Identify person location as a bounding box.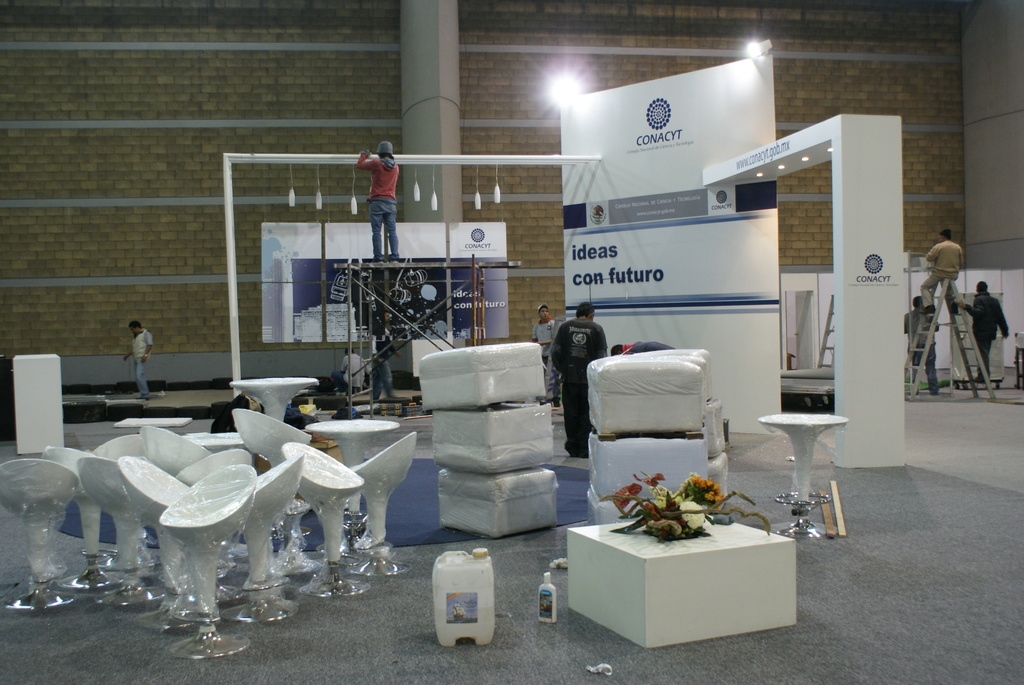
locate(328, 351, 368, 392).
